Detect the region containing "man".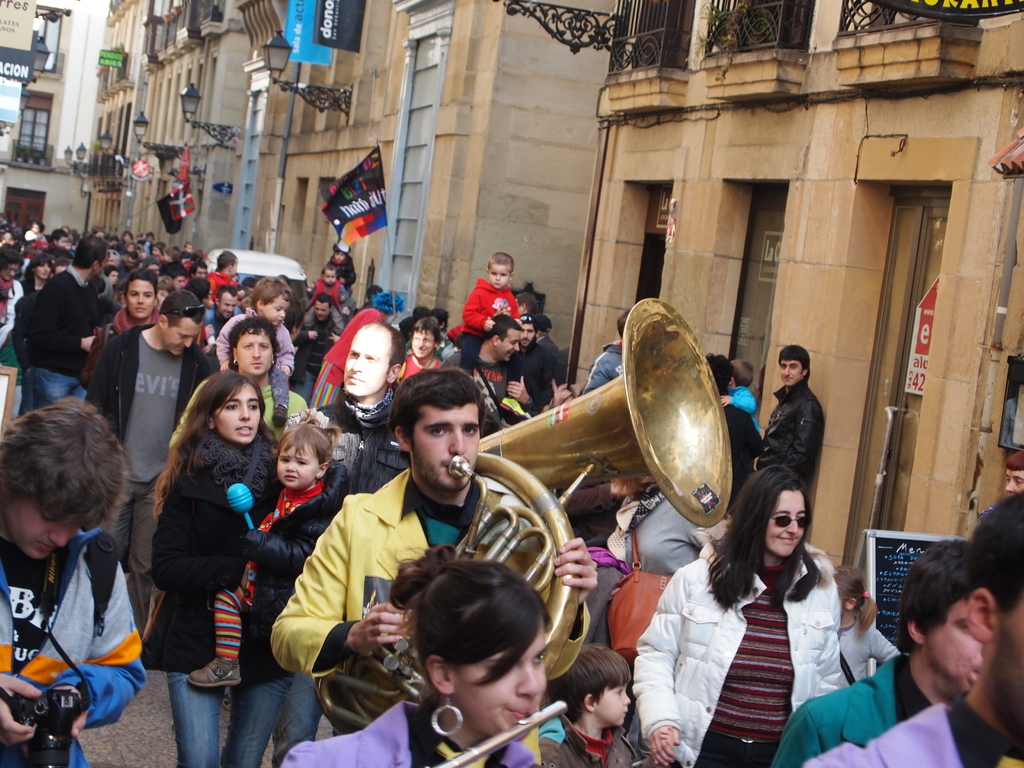
Rect(440, 315, 534, 436).
